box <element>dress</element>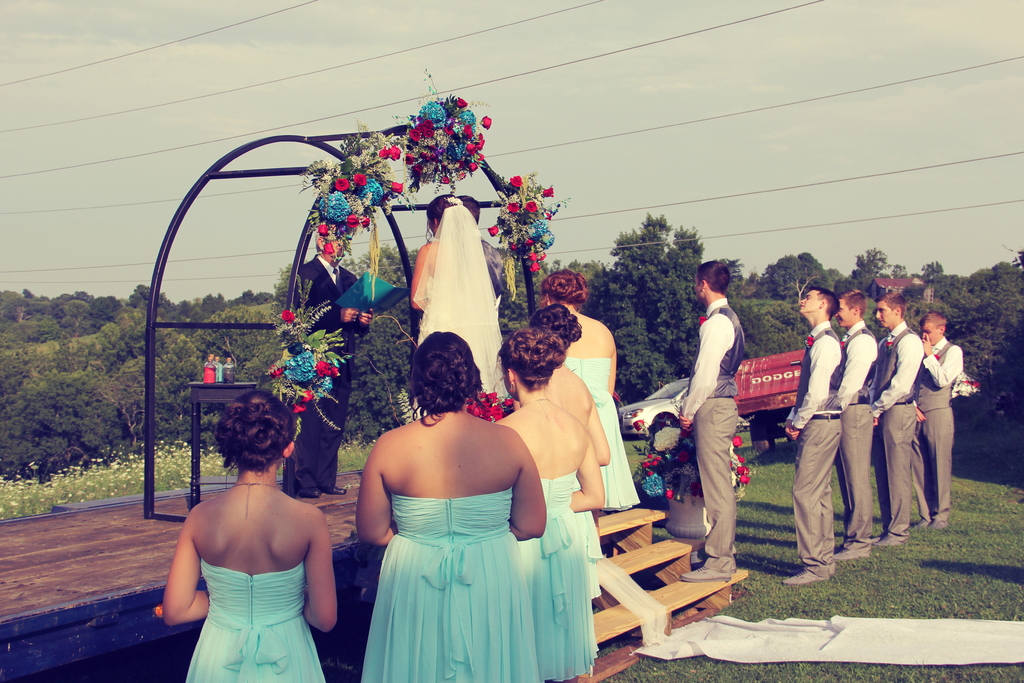
(left=566, top=357, right=644, bottom=509)
